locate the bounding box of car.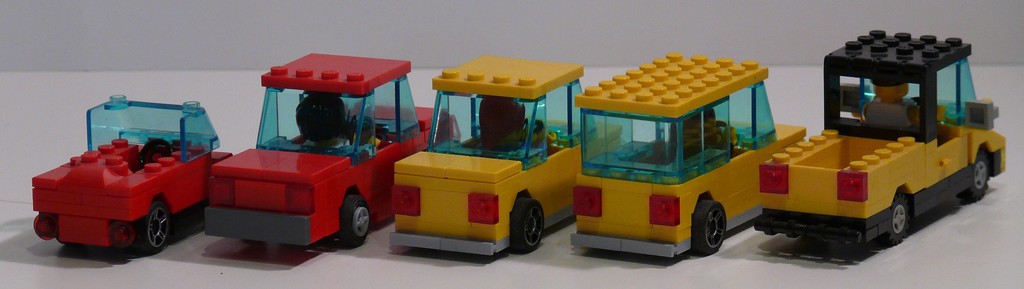
Bounding box: <bbox>388, 53, 623, 261</bbox>.
